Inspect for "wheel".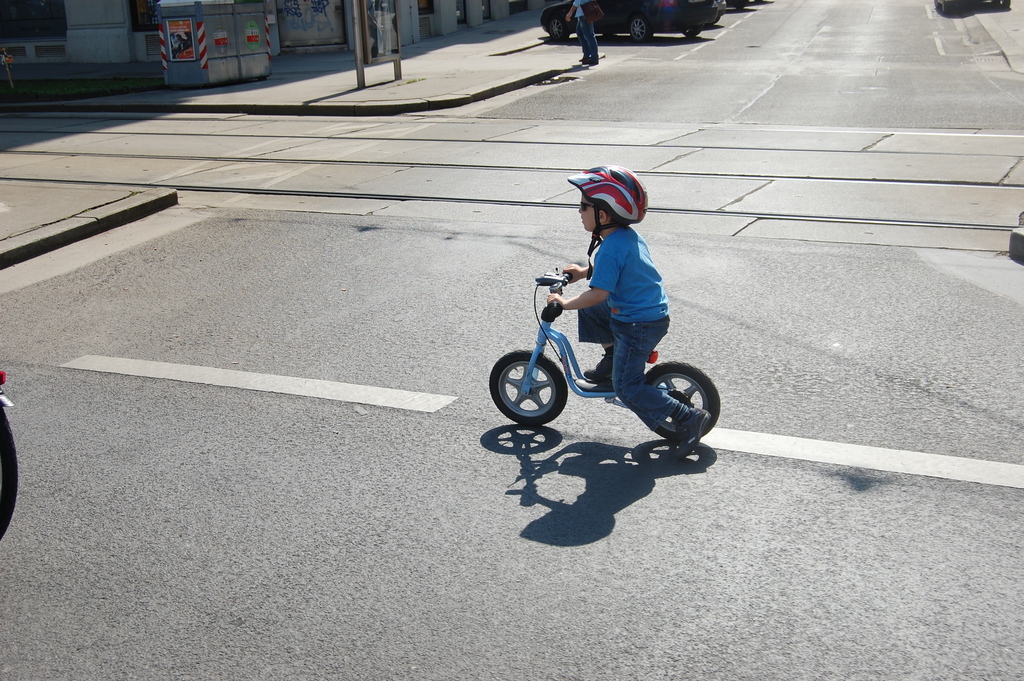
Inspection: x1=0 y1=408 x2=19 y2=542.
